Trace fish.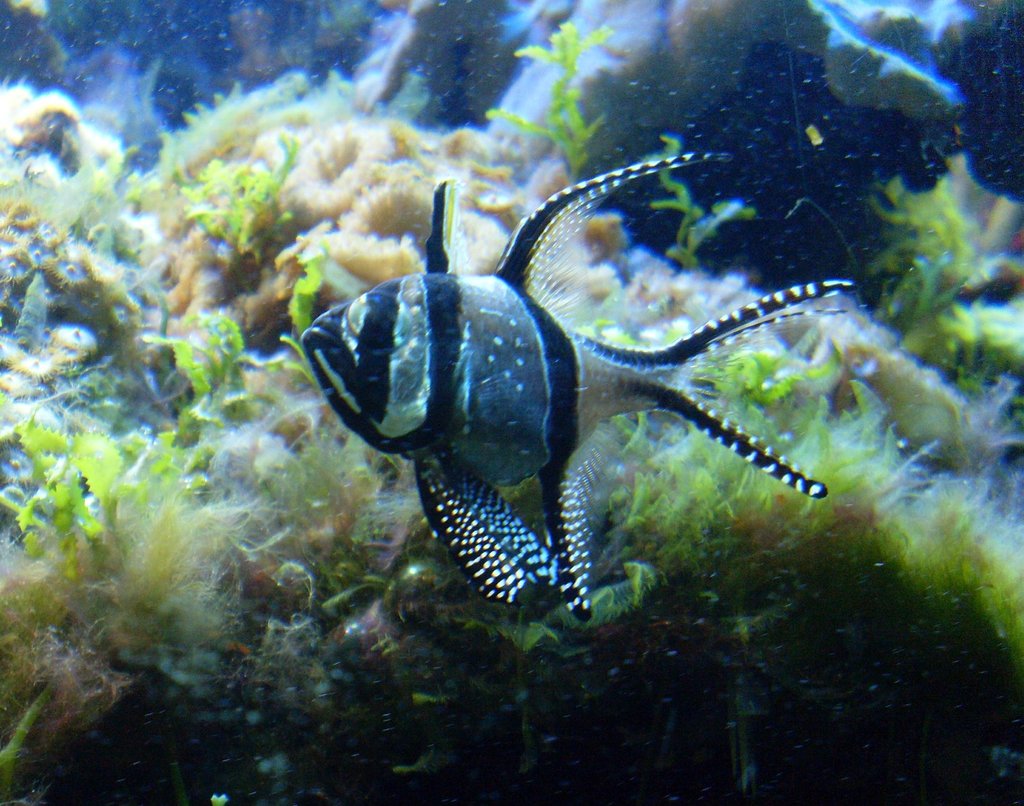
Traced to [313,169,842,624].
